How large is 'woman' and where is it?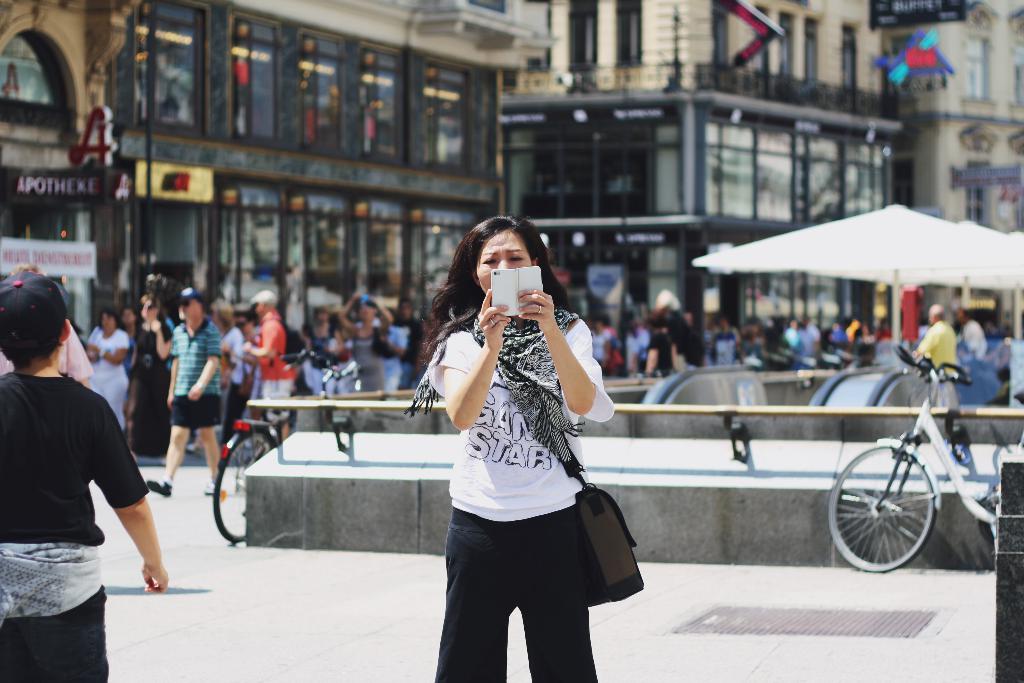
Bounding box: l=119, t=294, r=174, b=466.
